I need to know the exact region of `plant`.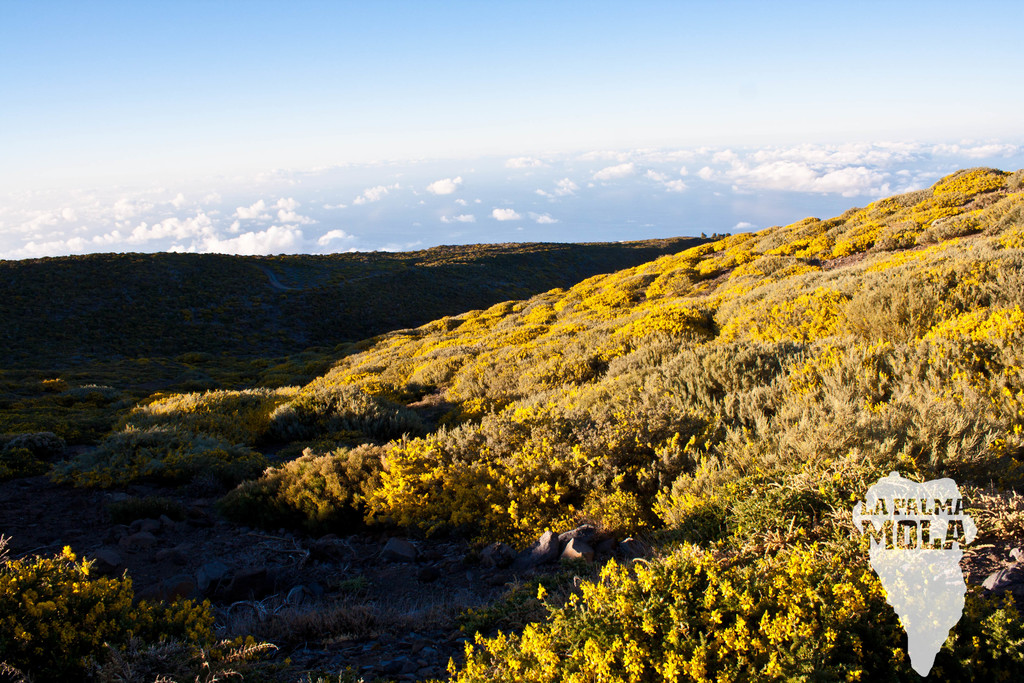
Region: select_region(0, 531, 278, 682).
